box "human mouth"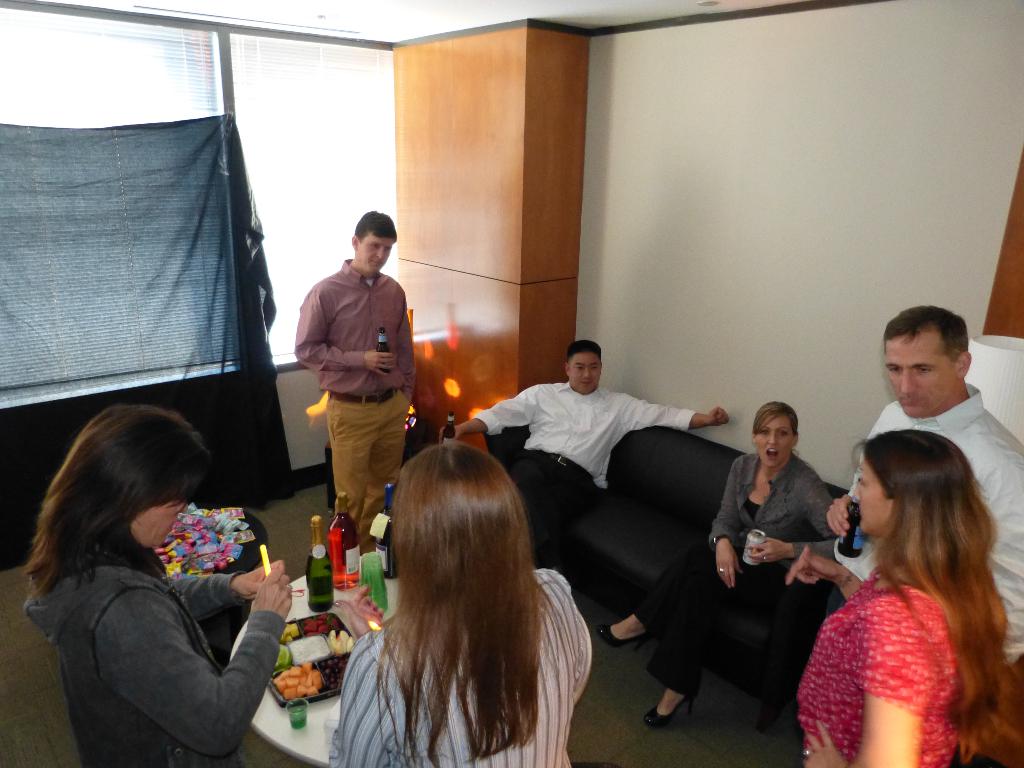
x1=900, y1=397, x2=918, y2=404
